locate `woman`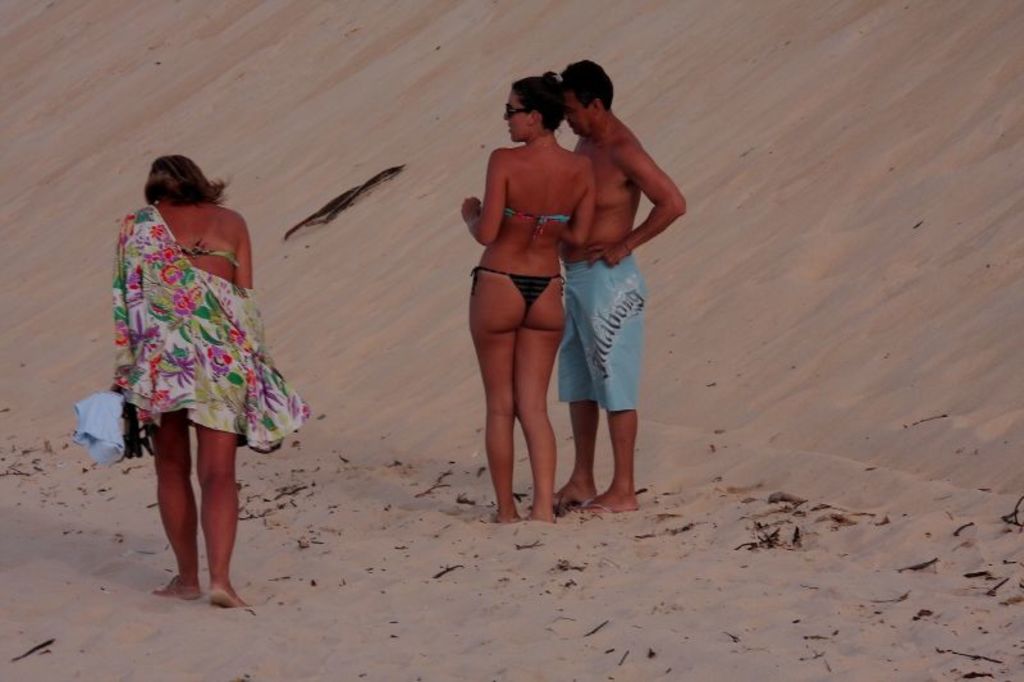
[x1=461, y1=67, x2=602, y2=525]
